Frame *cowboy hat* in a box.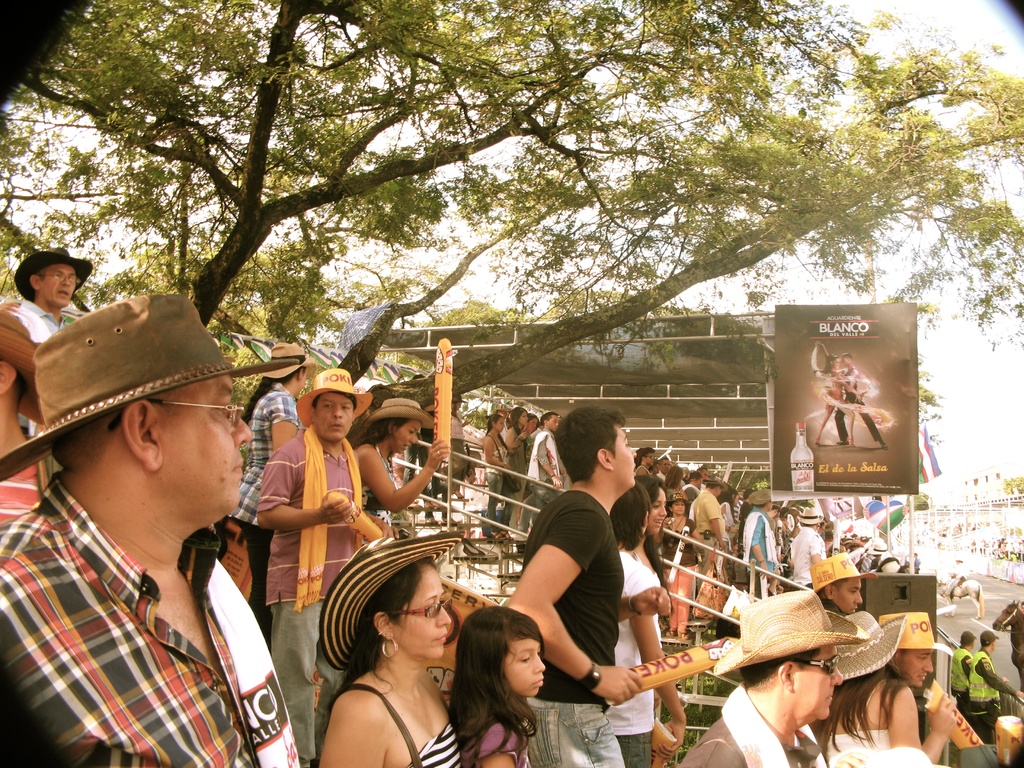
<box>260,342,319,378</box>.
